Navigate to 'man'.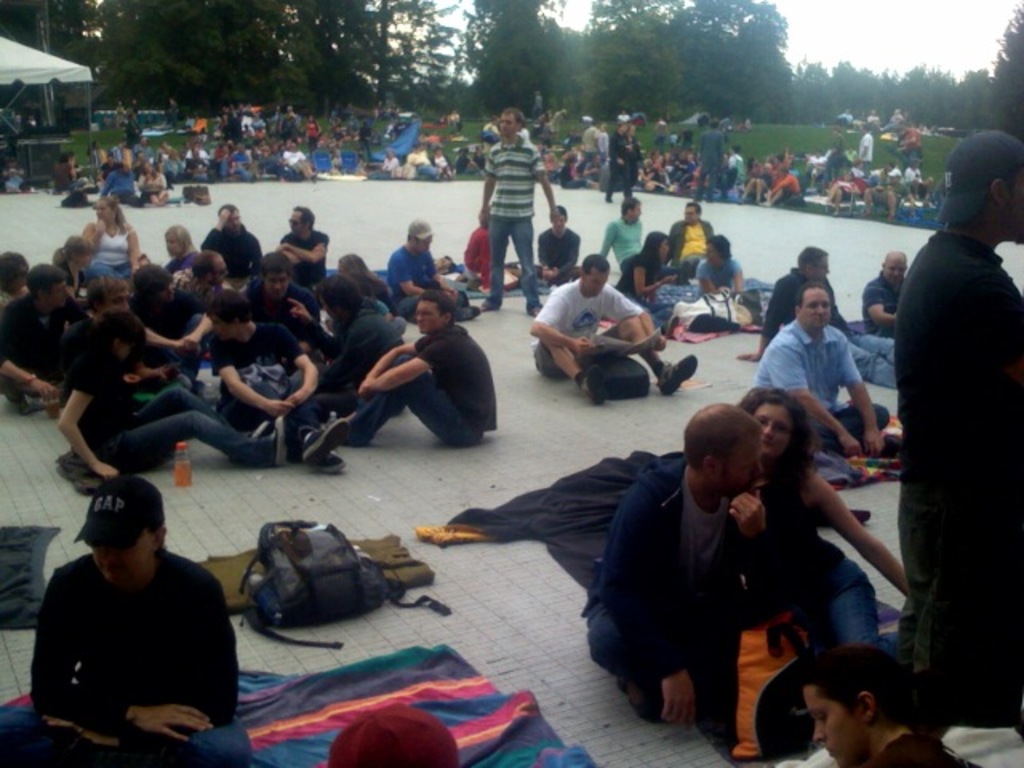
Navigation target: 888:128:1022:730.
